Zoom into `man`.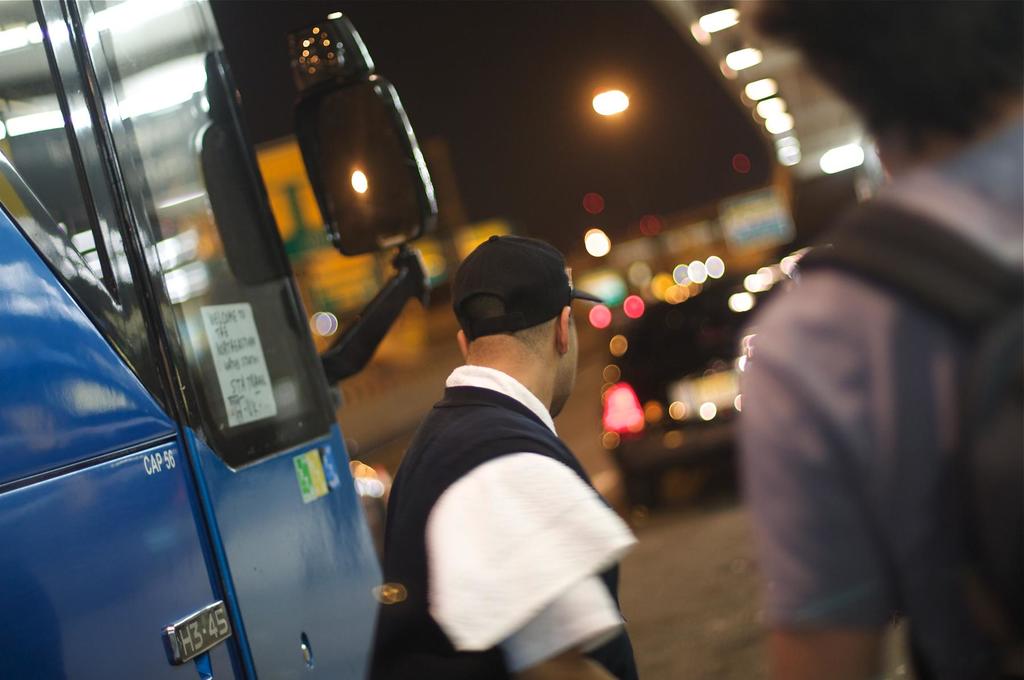
Zoom target: <region>372, 202, 652, 655</region>.
